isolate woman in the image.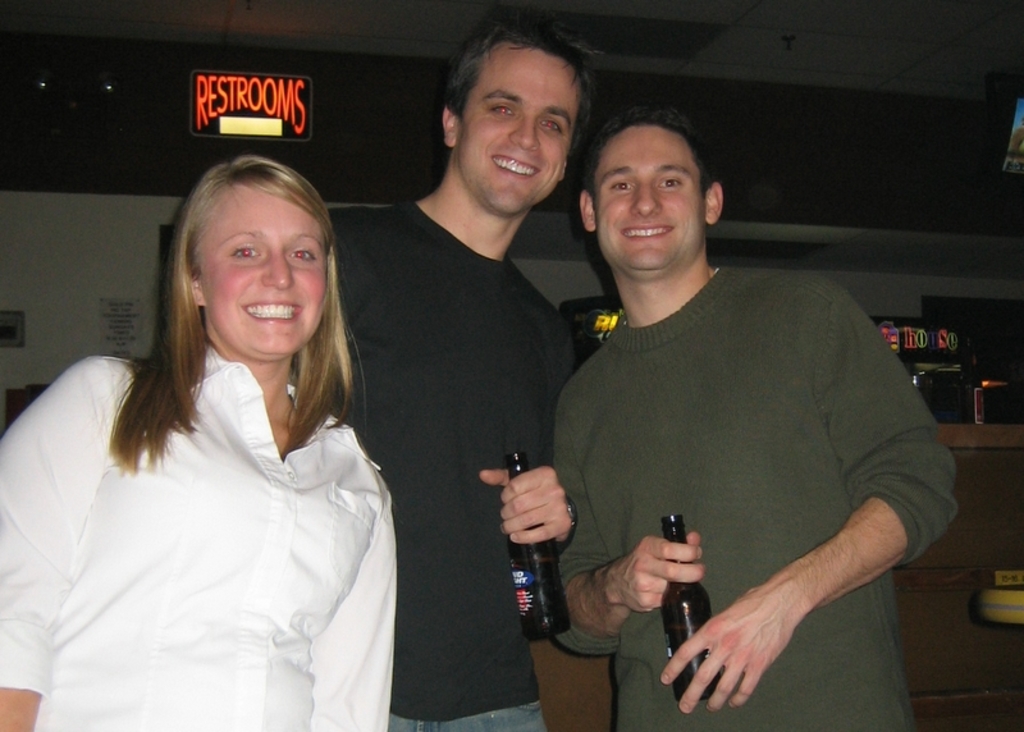
Isolated region: <bbox>15, 122, 422, 731</bbox>.
